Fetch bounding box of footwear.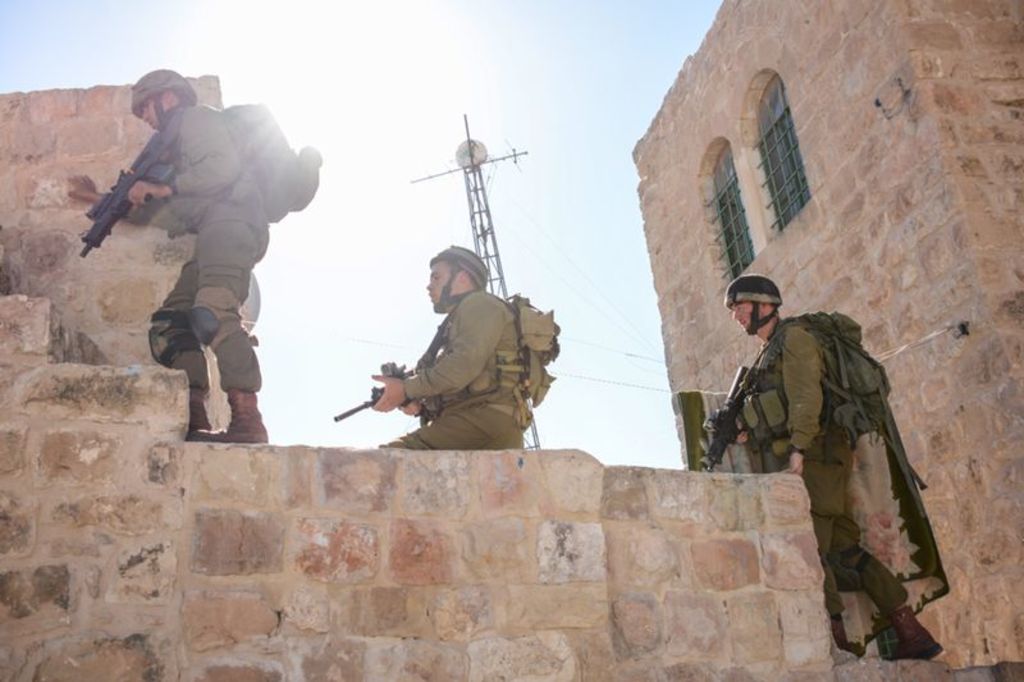
Bbox: <region>868, 604, 948, 659</region>.
